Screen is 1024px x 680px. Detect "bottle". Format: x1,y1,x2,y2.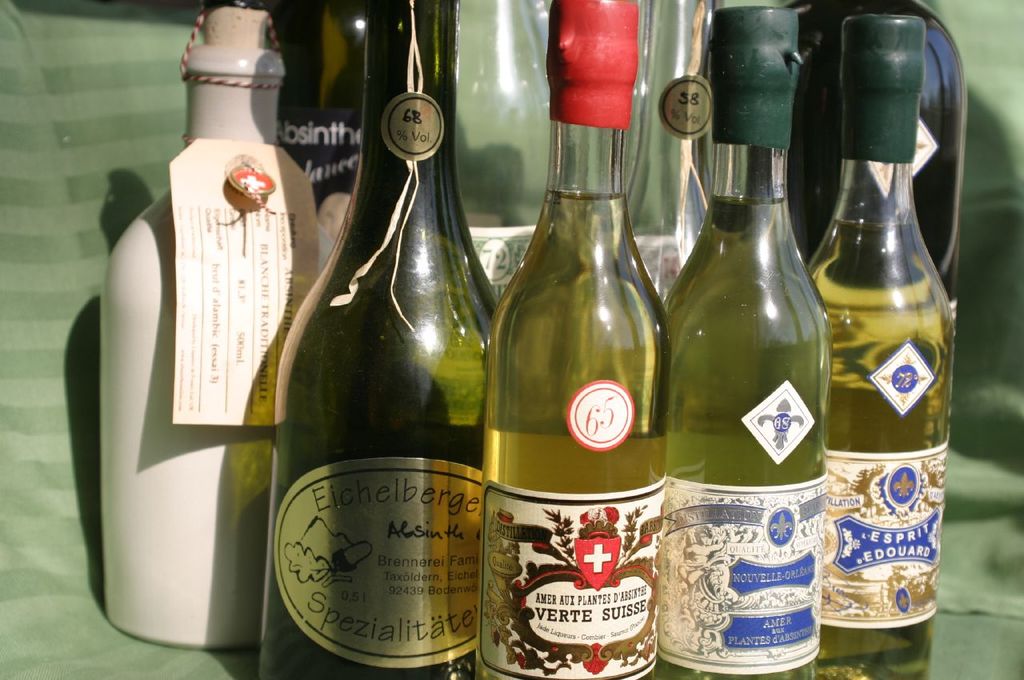
625,0,714,299.
